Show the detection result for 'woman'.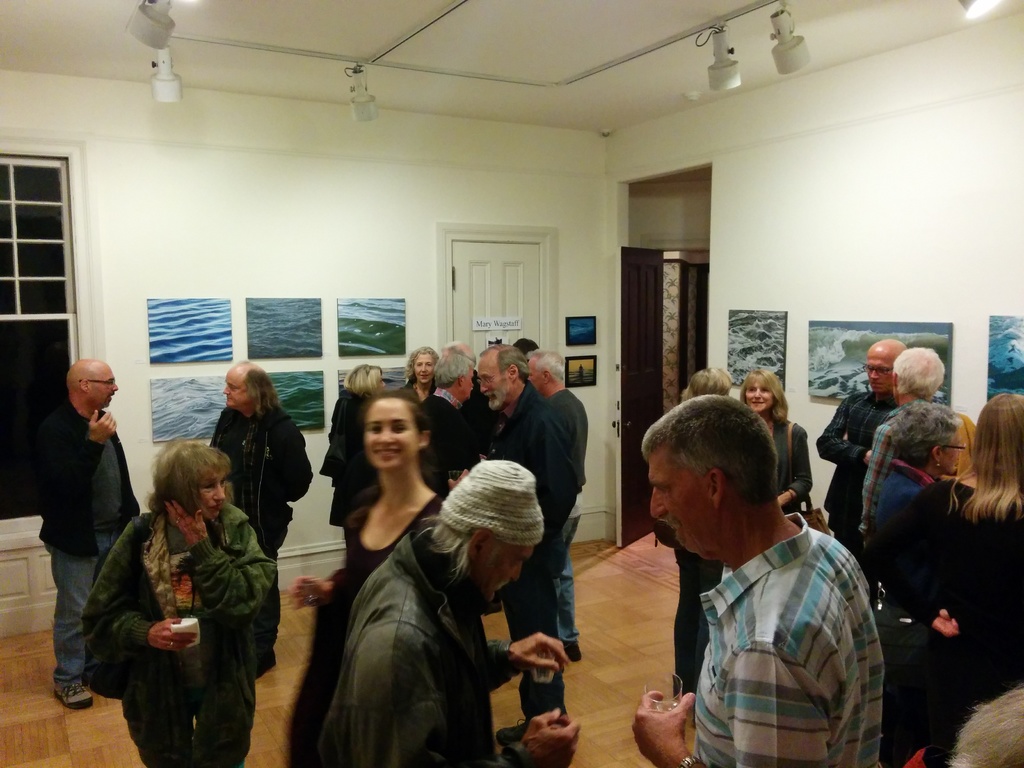
673:367:738:717.
